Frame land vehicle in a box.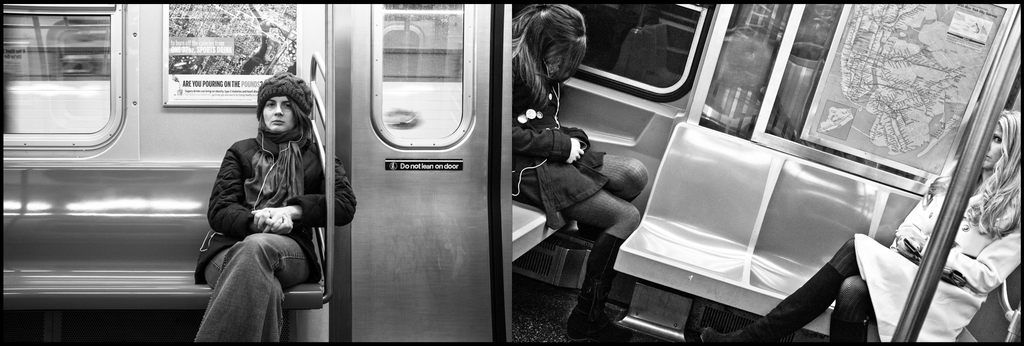
{"left": 0, "top": 0, "right": 1020, "bottom": 345}.
